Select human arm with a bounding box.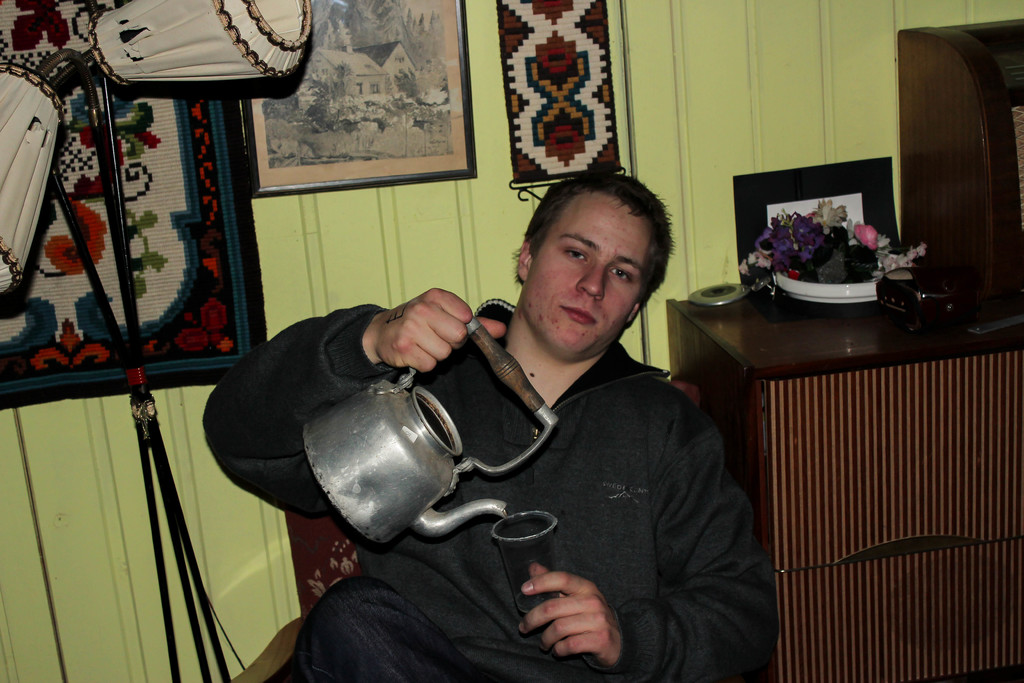
(x1=505, y1=389, x2=778, y2=682).
